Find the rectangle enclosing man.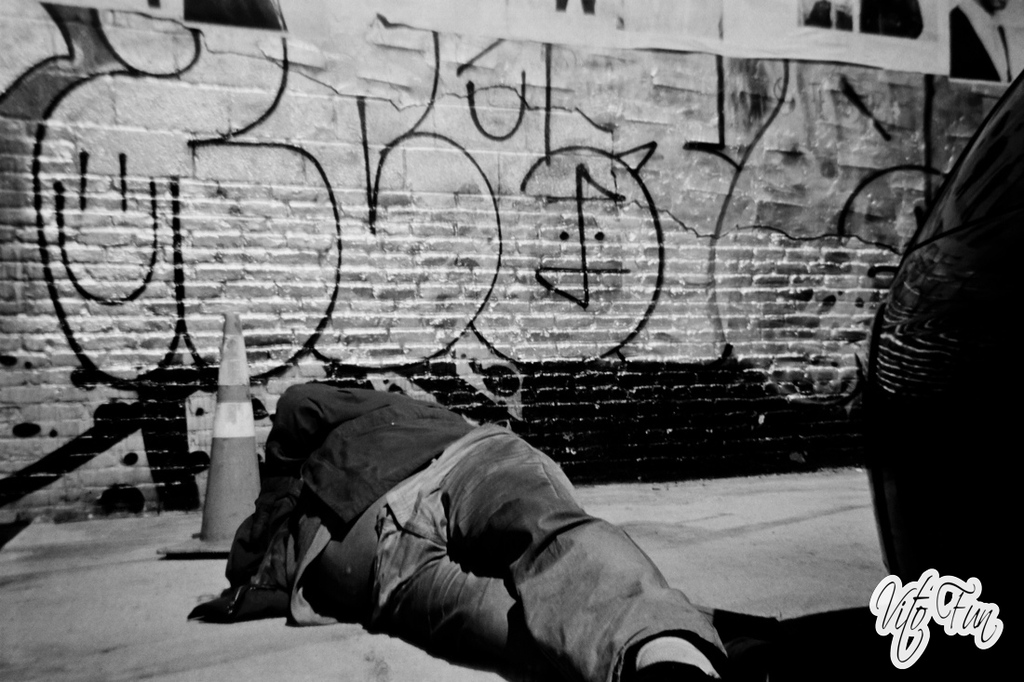
rect(314, 391, 767, 681).
